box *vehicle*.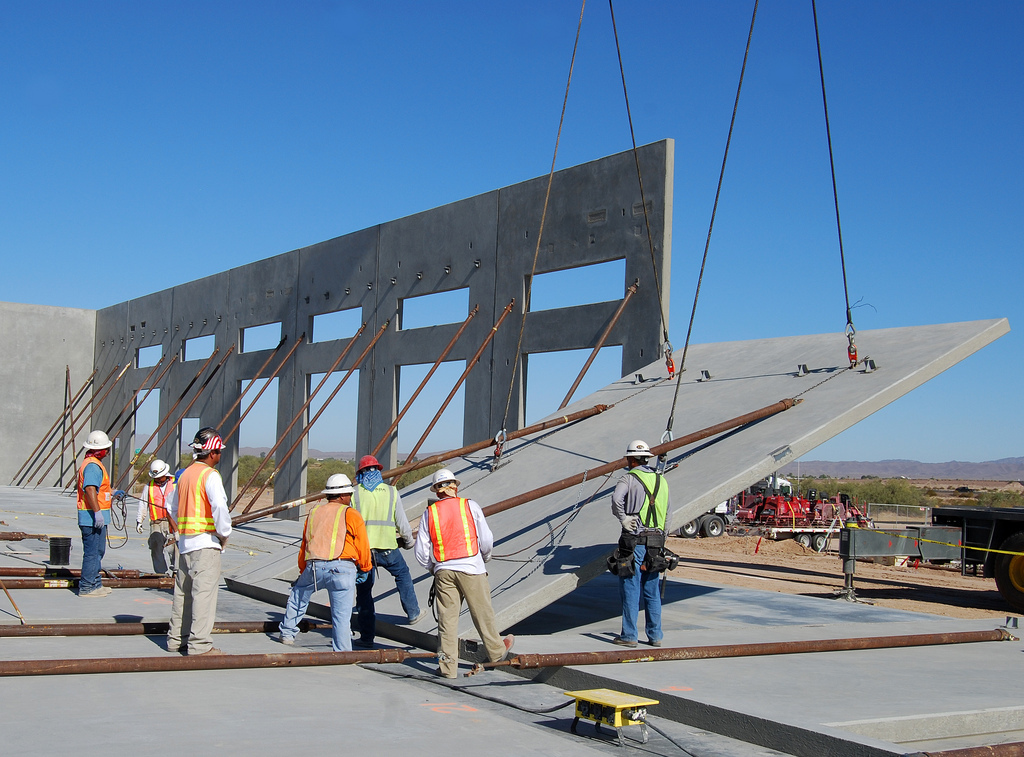
Rect(733, 490, 870, 550).
